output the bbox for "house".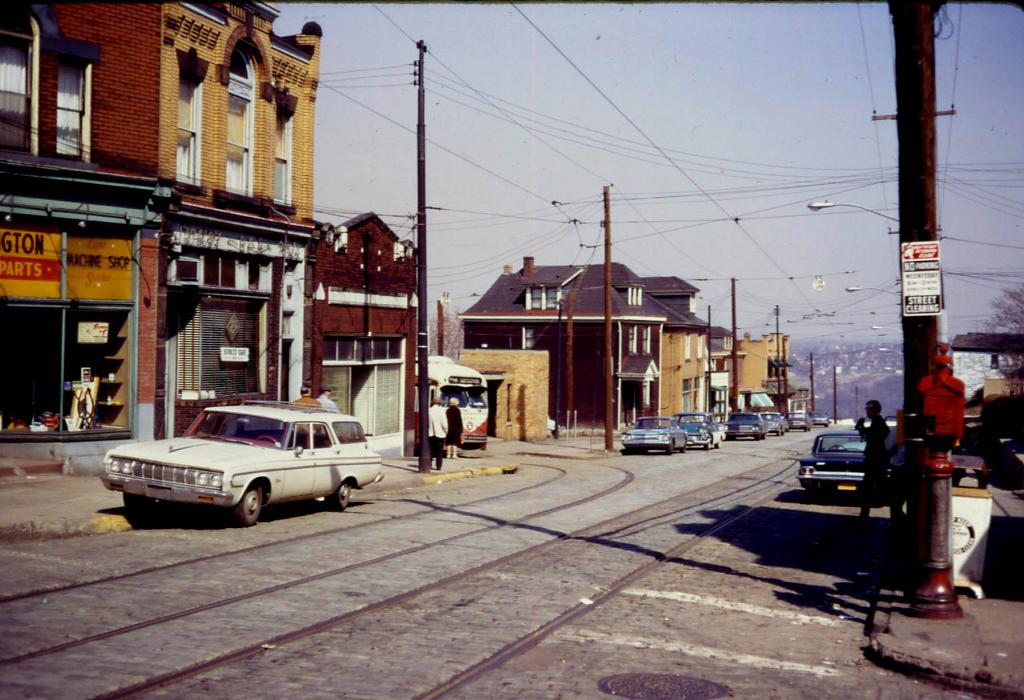
298 197 422 454.
